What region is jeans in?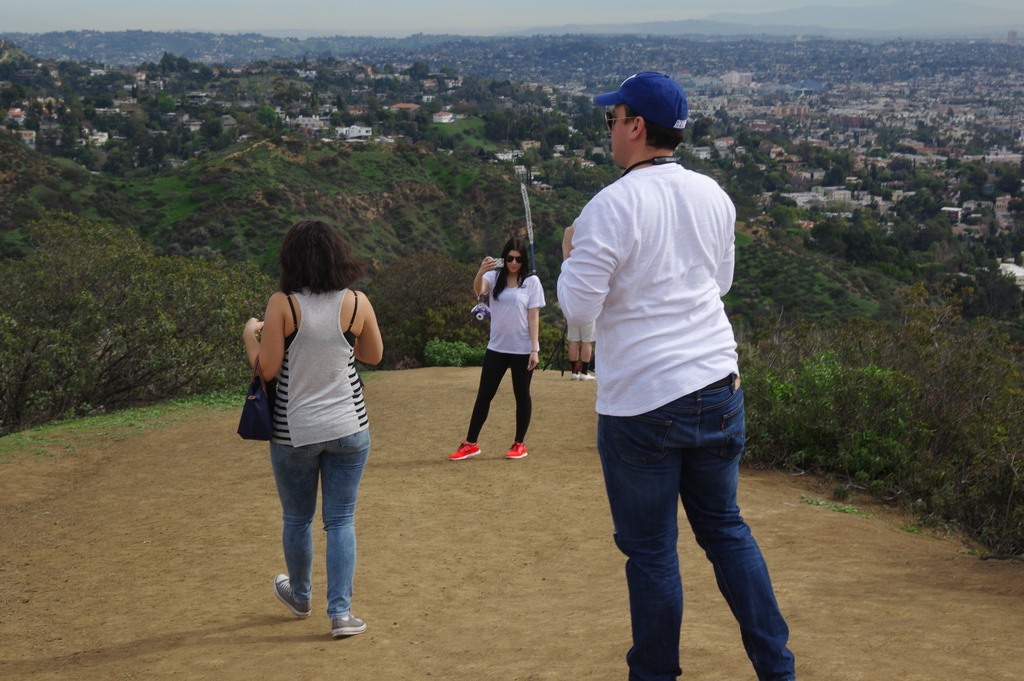
Rect(270, 422, 370, 619).
